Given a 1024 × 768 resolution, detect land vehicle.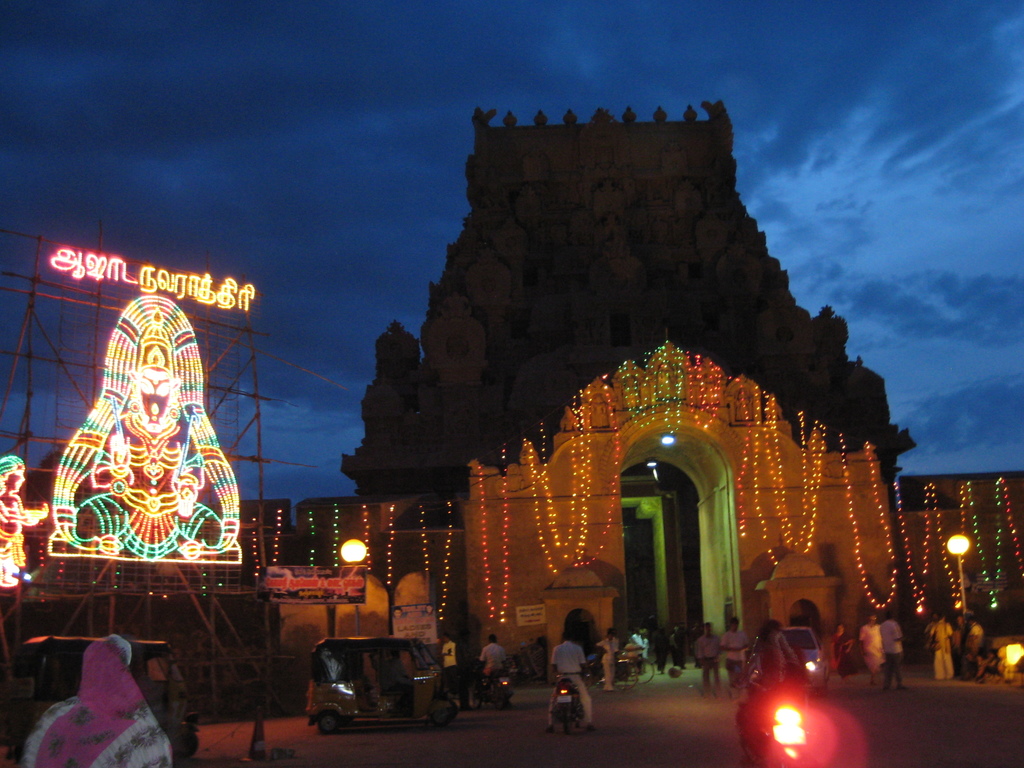
(490, 669, 512, 700).
